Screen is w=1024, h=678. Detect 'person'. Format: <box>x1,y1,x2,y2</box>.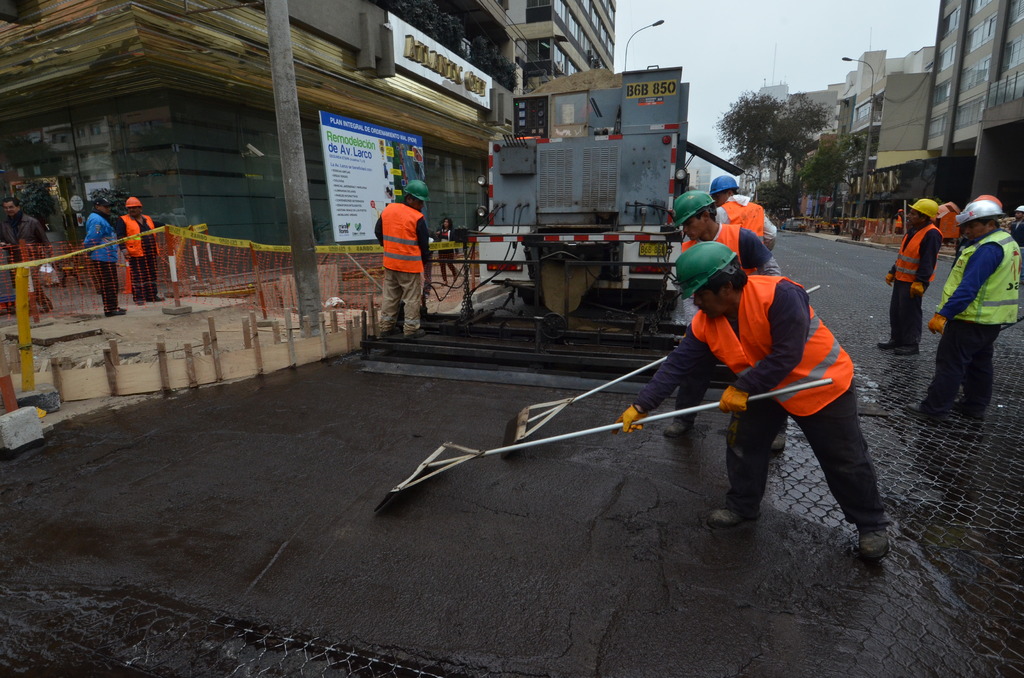
<box>678,226,790,275</box>.
